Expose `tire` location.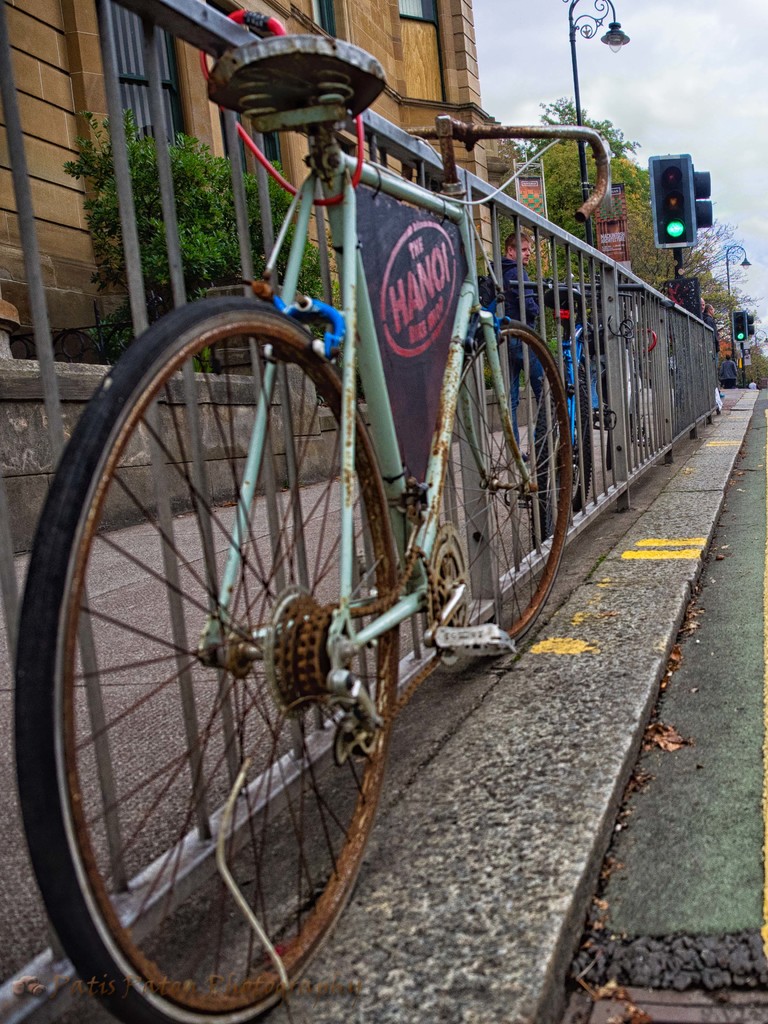
Exposed at [439, 312, 576, 660].
